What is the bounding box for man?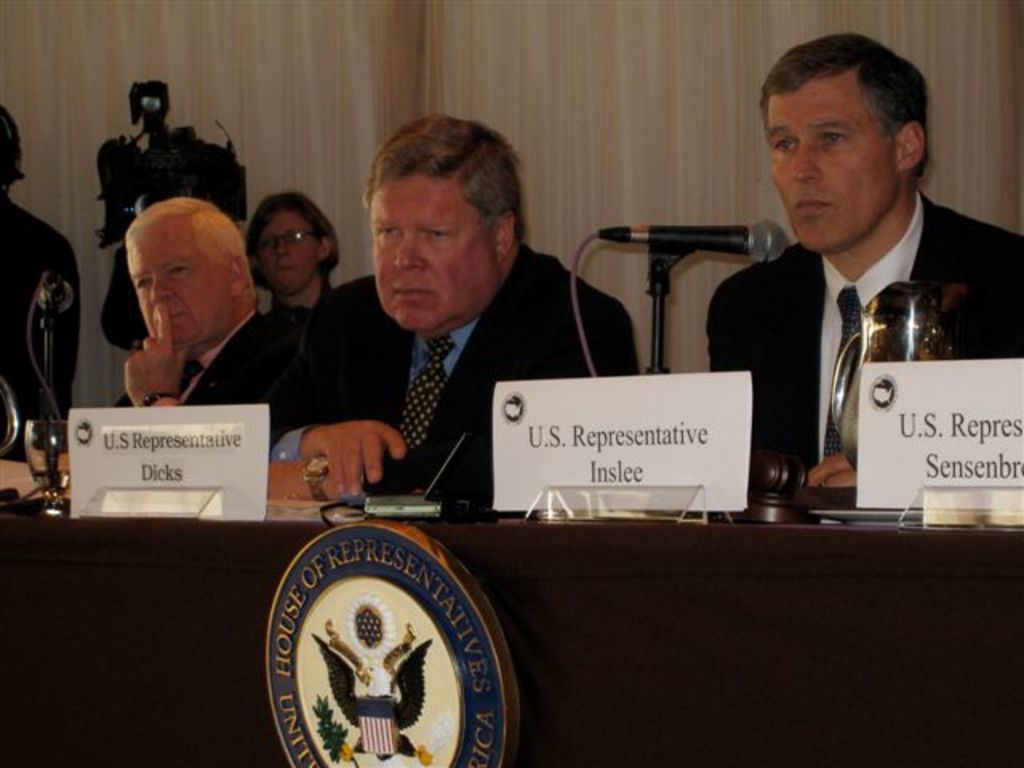
[x1=227, y1=117, x2=637, y2=502].
